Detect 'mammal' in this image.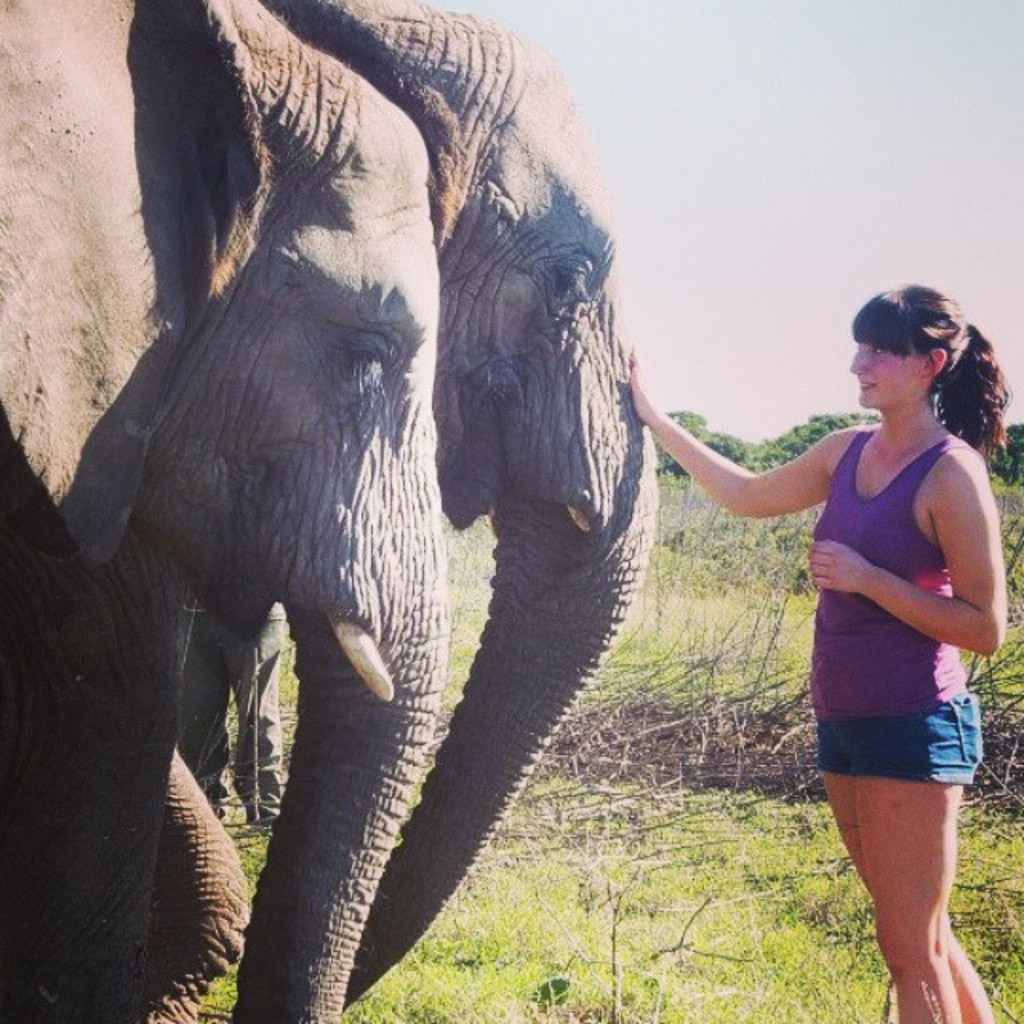
Detection: locate(621, 275, 1016, 1022).
